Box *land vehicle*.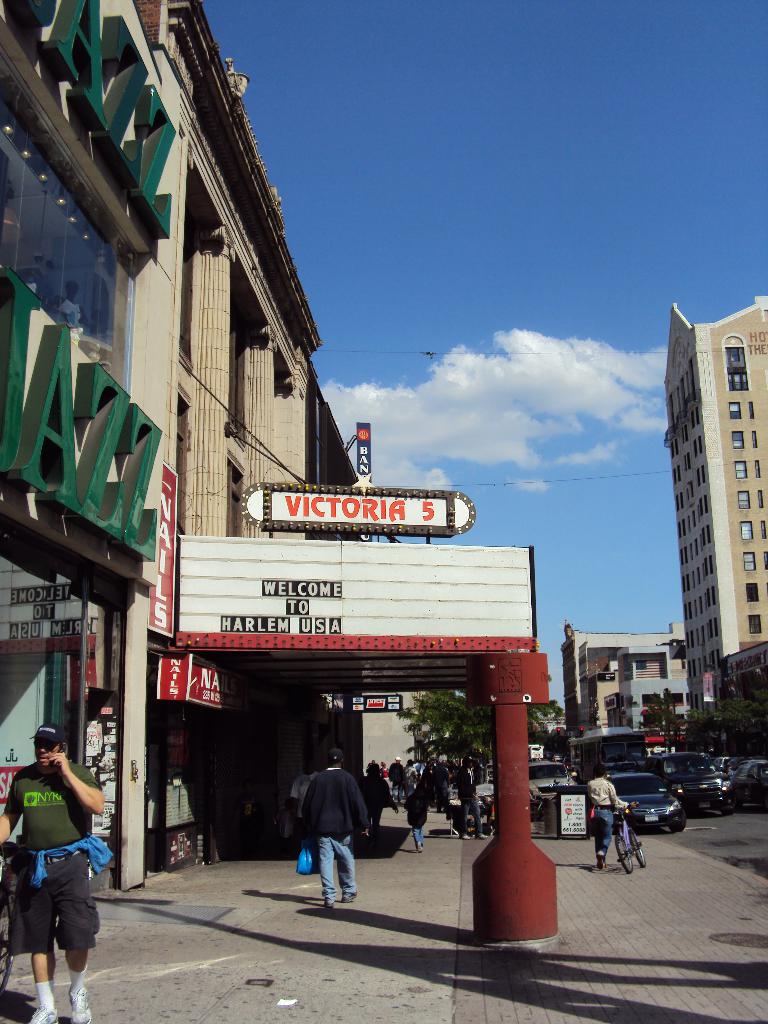
rect(604, 770, 684, 826).
